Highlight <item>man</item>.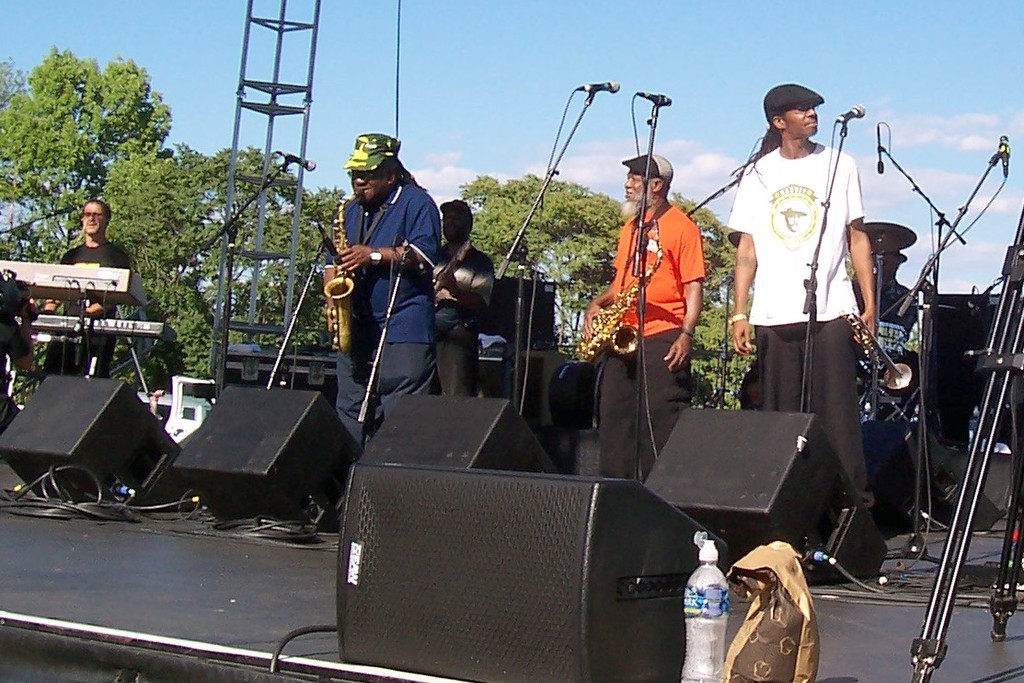
Highlighted region: [730, 81, 879, 556].
